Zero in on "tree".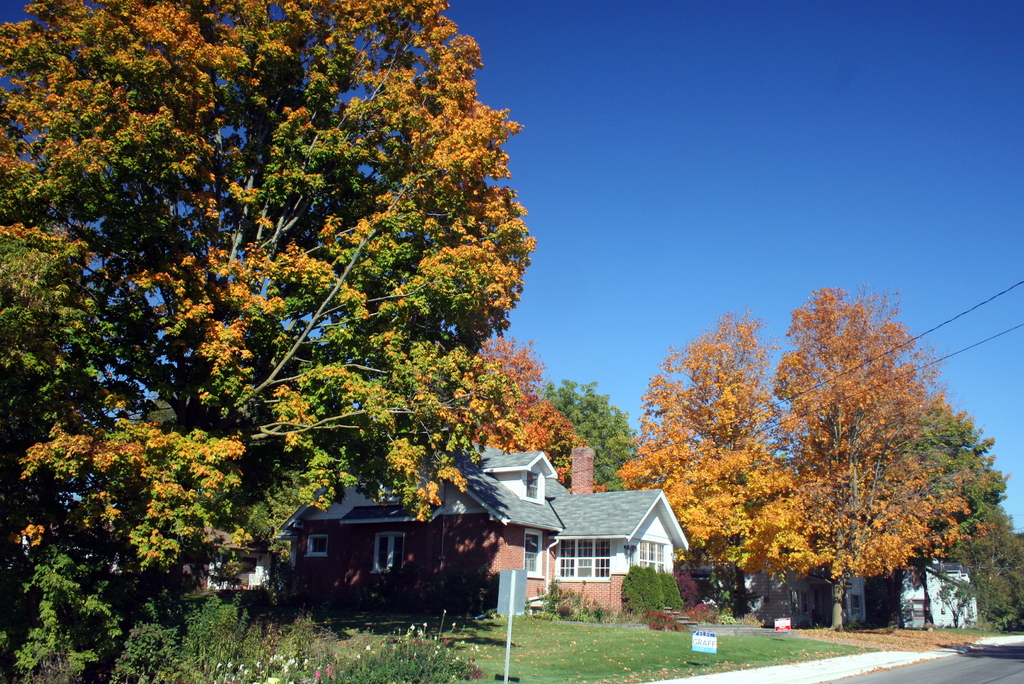
Zeroed in: <box>531,380,639,503</box>.
